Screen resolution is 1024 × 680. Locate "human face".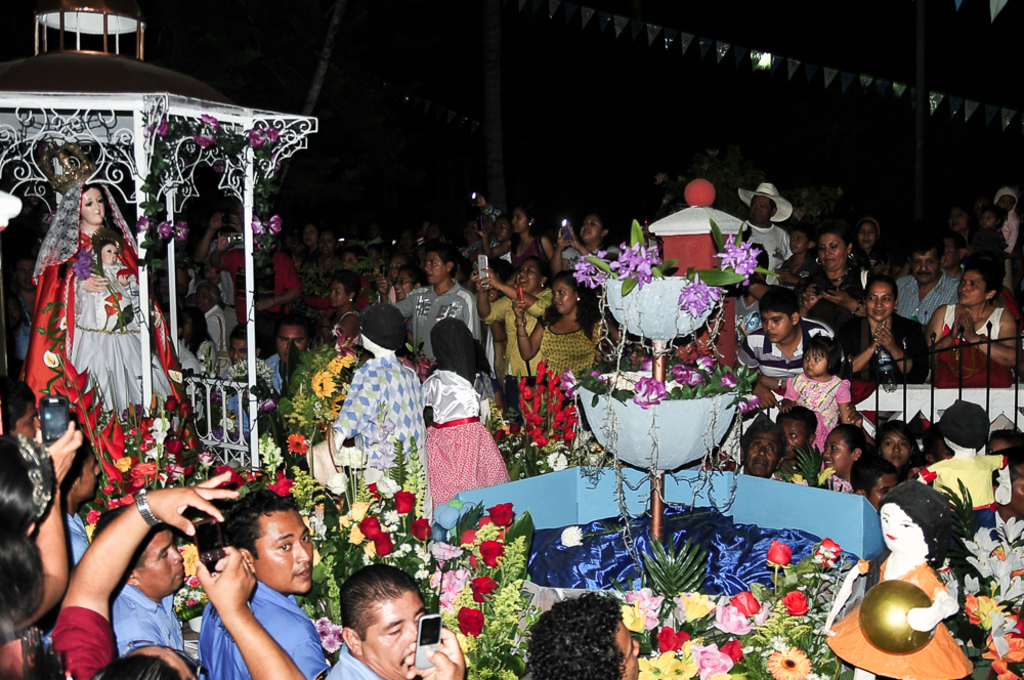
box(256, 518, 321, 601).
